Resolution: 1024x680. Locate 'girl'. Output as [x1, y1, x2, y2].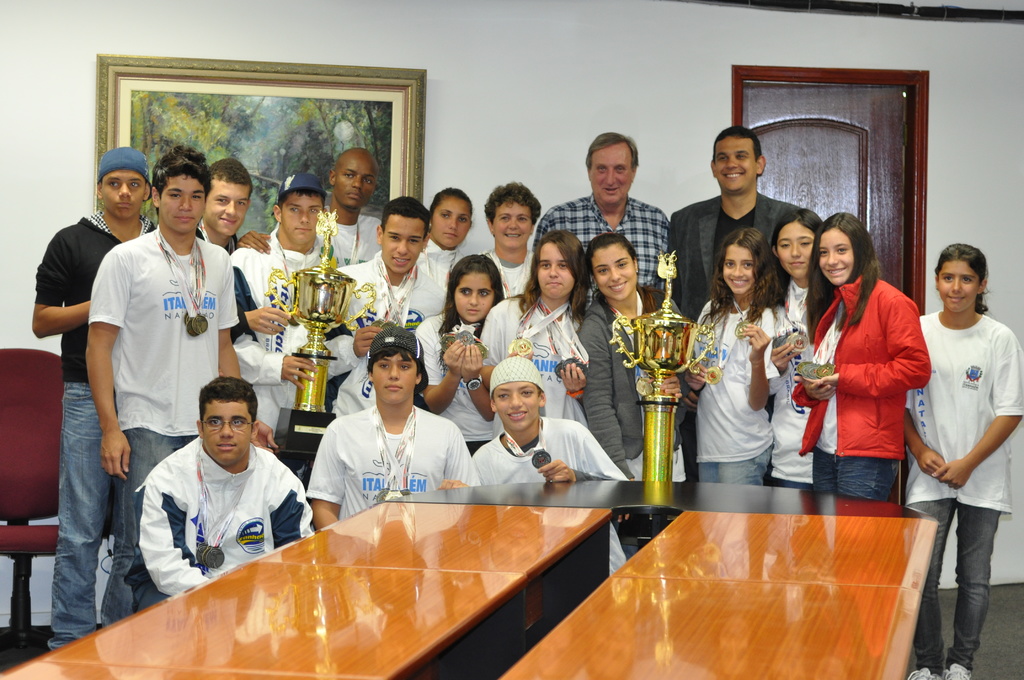
[674, 226, 770, 480].
